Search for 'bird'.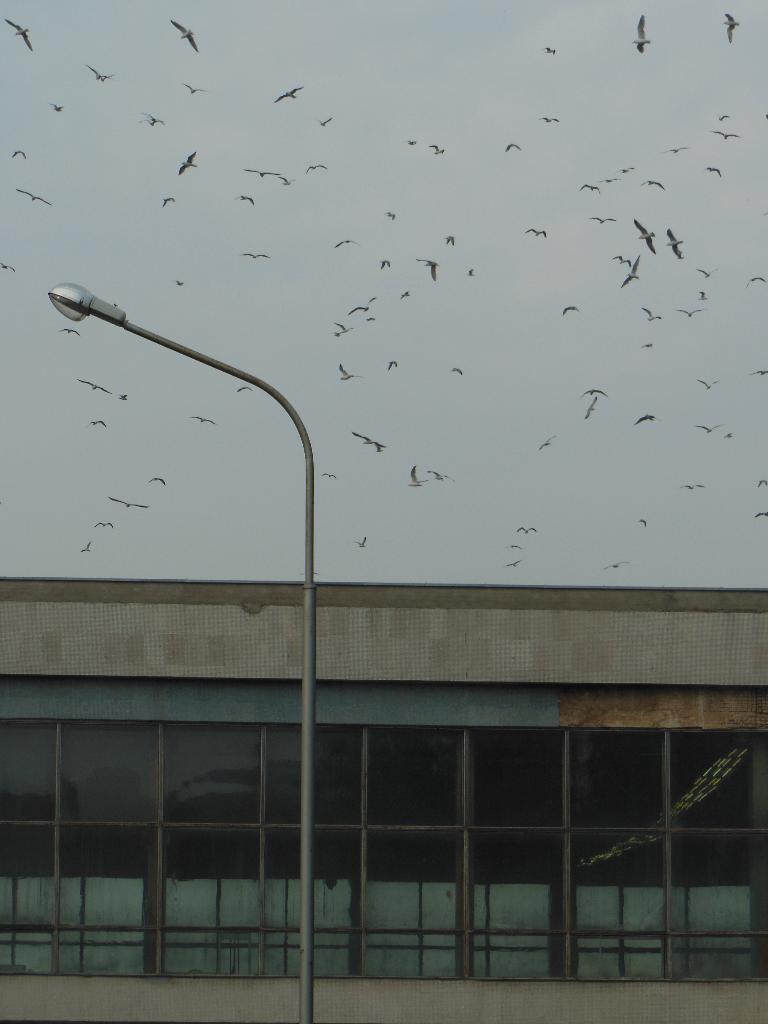
Found at box(273, 90, 303, 106).
